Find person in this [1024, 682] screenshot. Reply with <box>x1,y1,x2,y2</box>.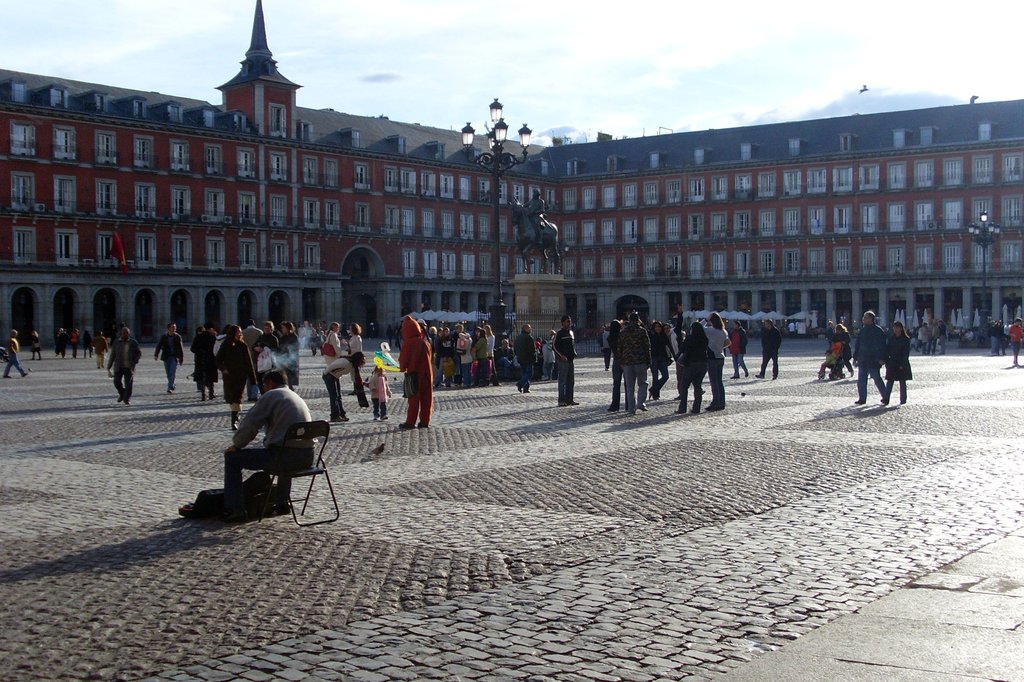
<box>788,316,806,336</box>.
